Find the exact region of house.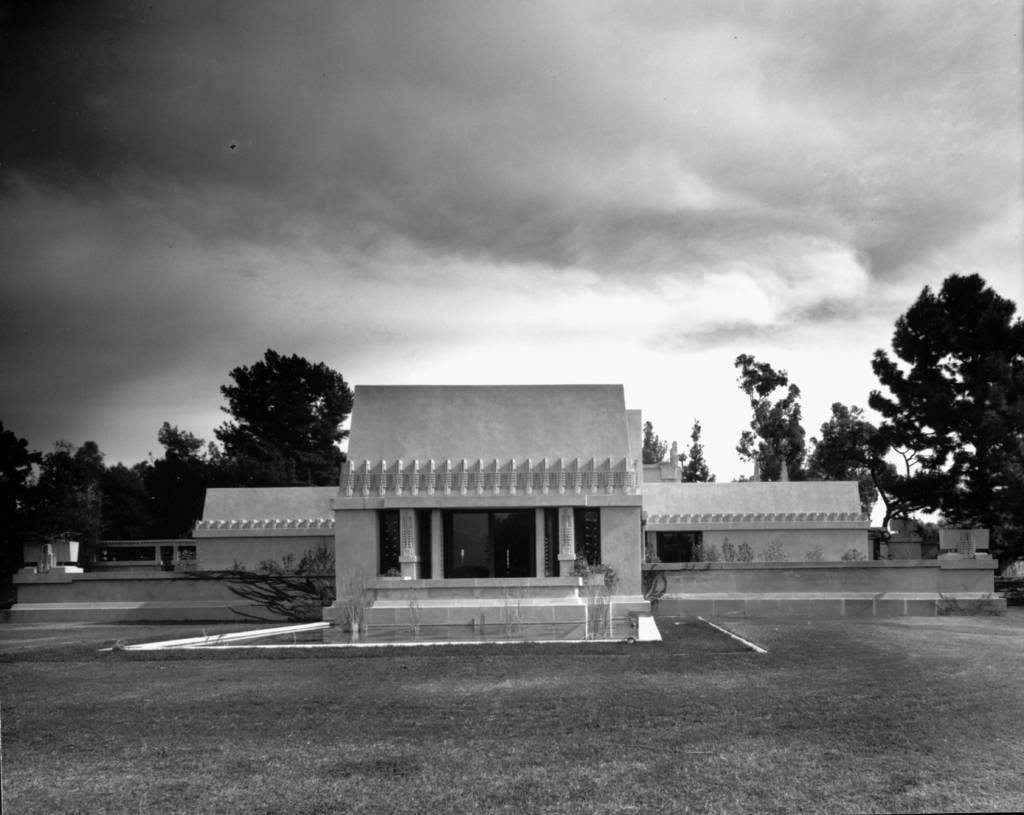
Exact region: 865 518 918 569.
